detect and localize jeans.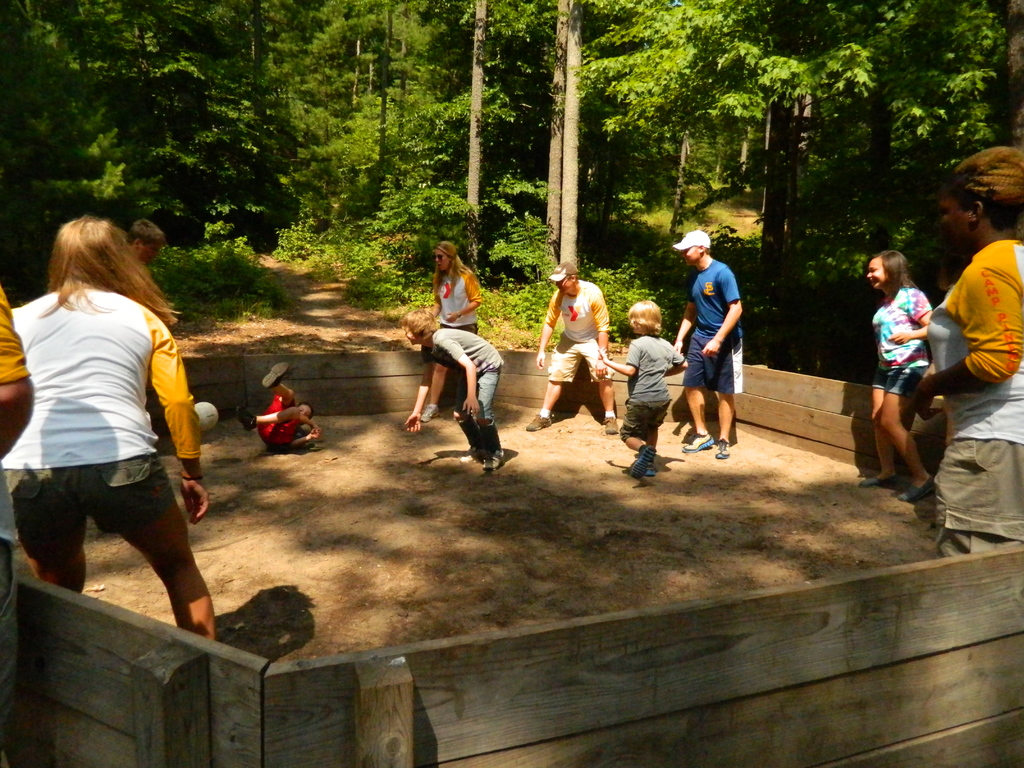
Localized at [x1=251, y1=395, x2=297, y2=451].
